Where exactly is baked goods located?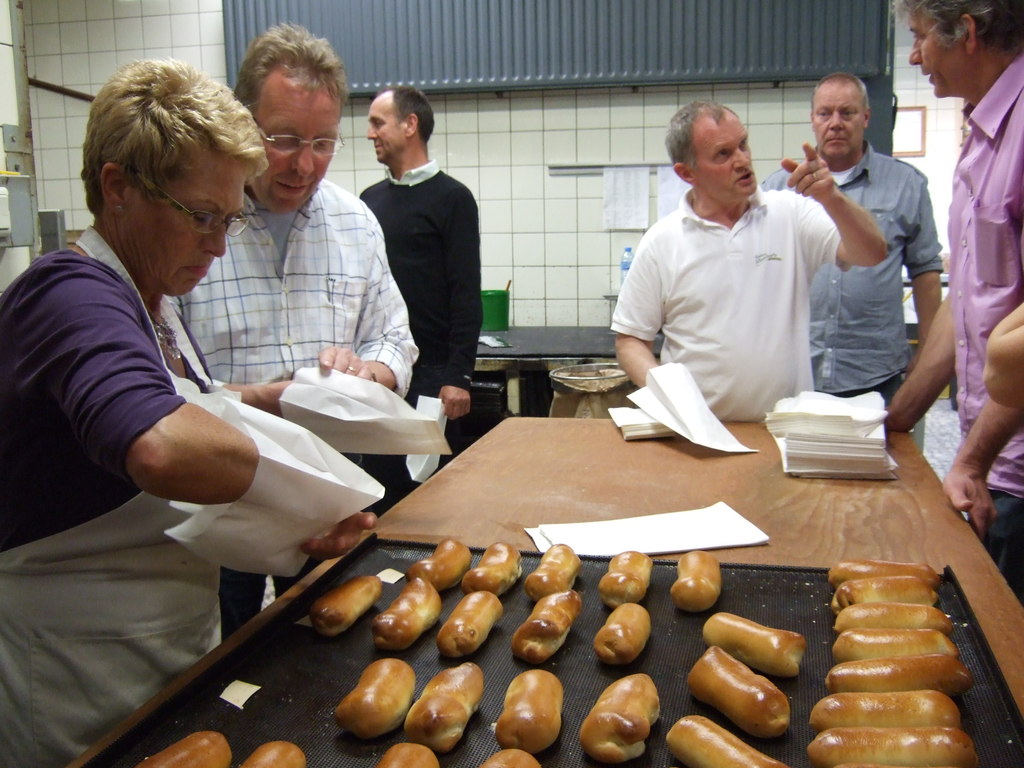
Its bounding box is Rect(525, 543, 580, 604).
